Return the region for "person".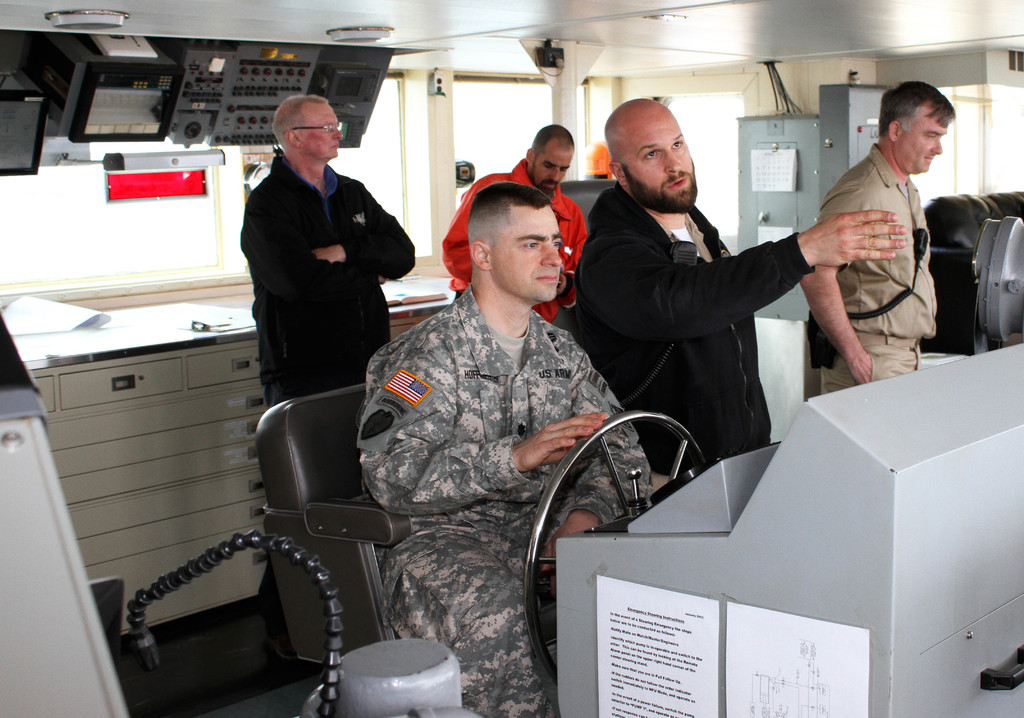
[x1=574, y1=94, x2=906, y2=475].
